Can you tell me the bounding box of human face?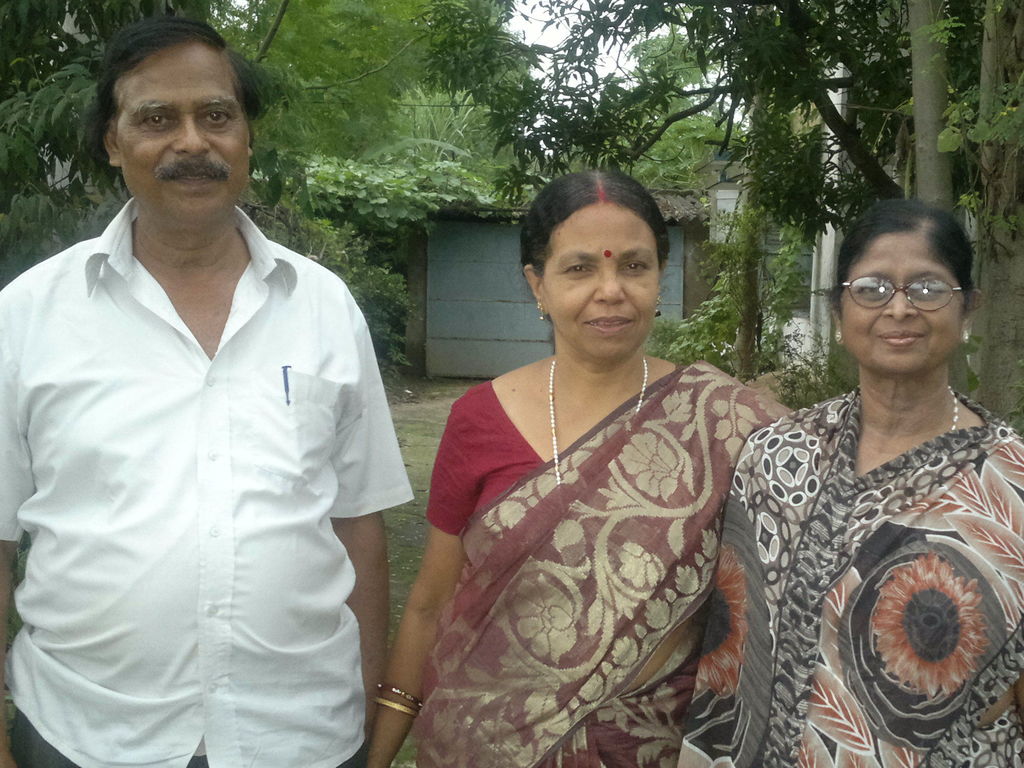
[838,229,966,376].
